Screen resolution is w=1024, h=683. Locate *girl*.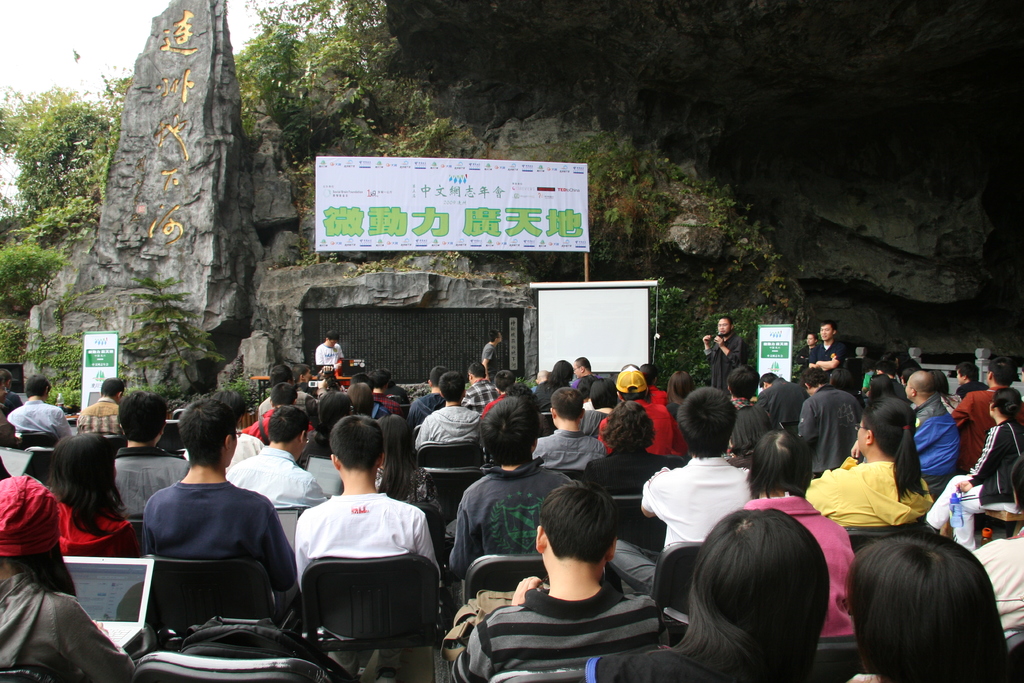
[x1=924, y1=381, x2=1023, y2=557].
